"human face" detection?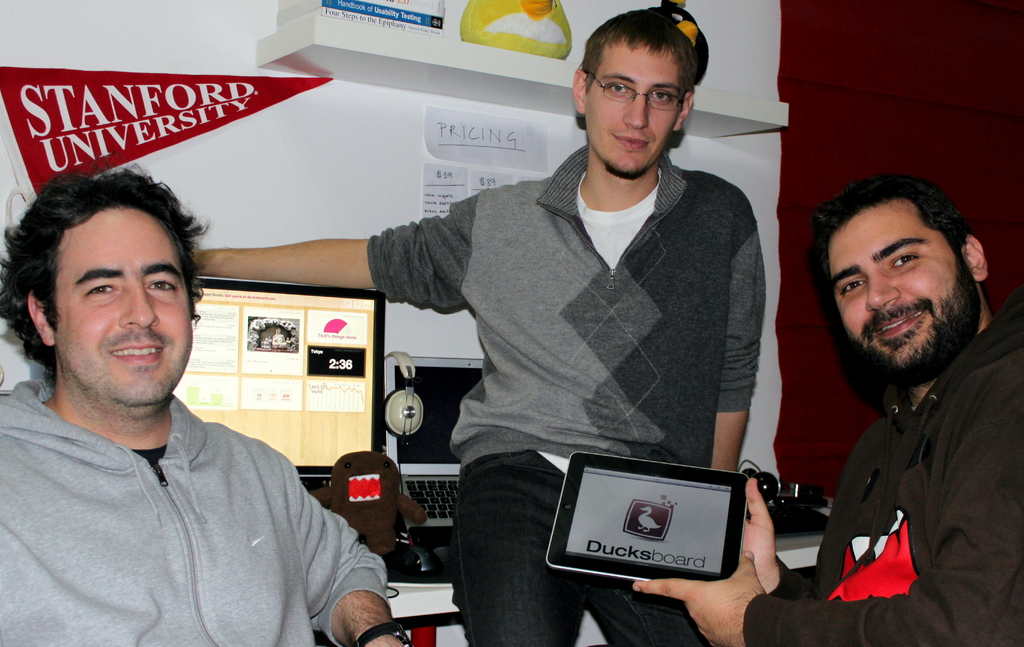
l=826, t=199, r=968, b=368
